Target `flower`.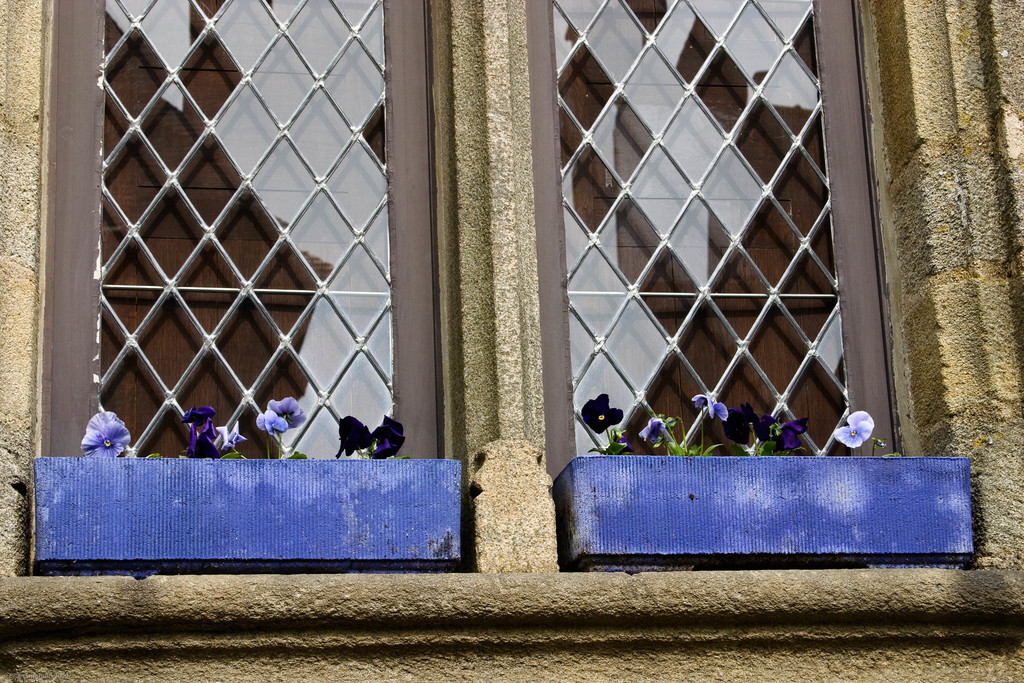
Target region: (x1=576, y1=394, x2=620, y2=445).
